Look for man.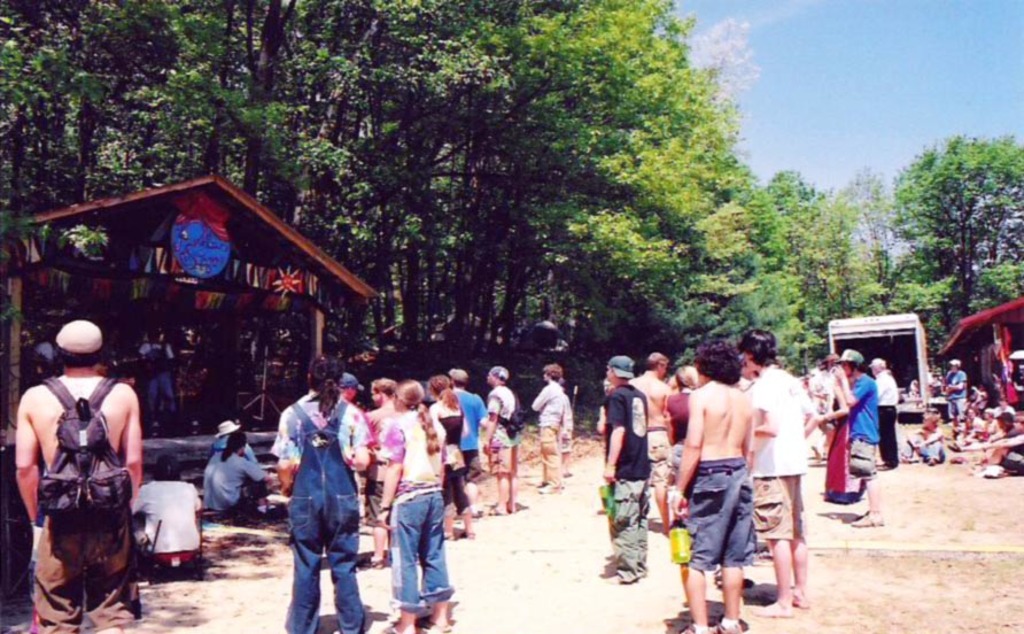
Found: <bbox>683, 347, 777, 620</bbox>.
